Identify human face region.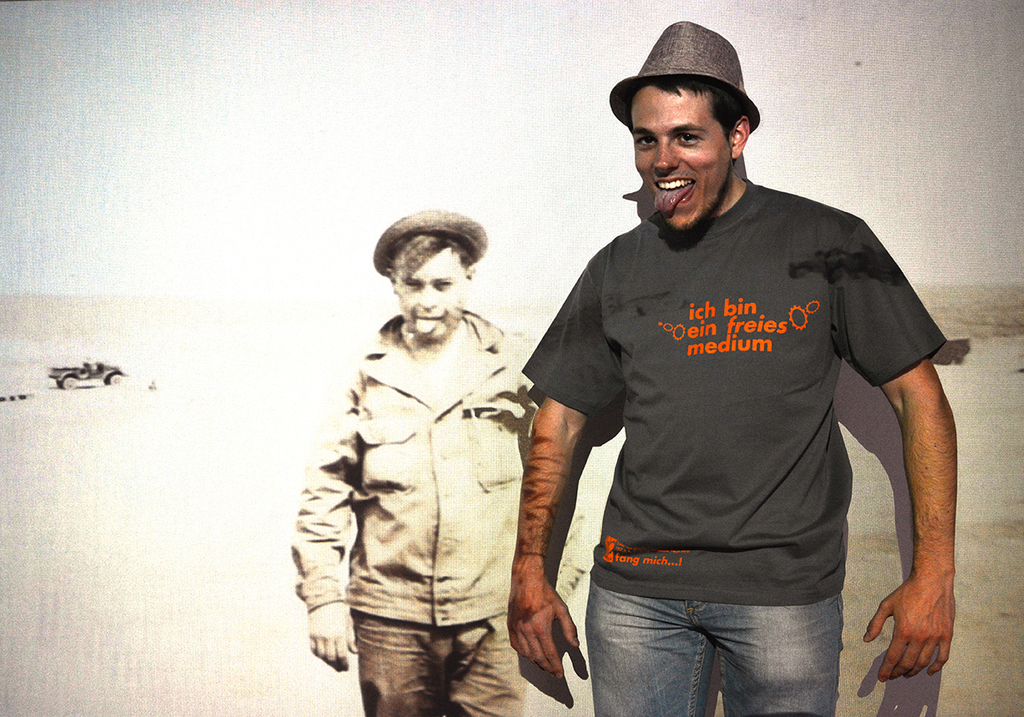
Region: [left=394, top=250, right=472, bottom=356].
